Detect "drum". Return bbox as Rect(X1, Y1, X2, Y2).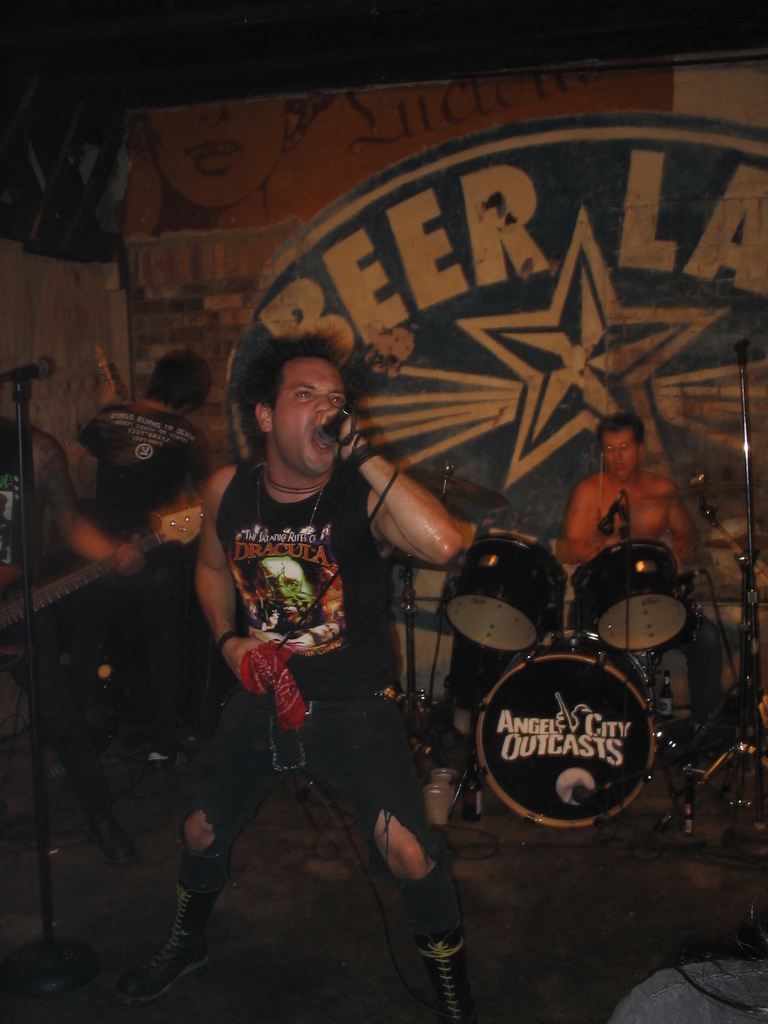
Rect(413, 533, 587, 668).
